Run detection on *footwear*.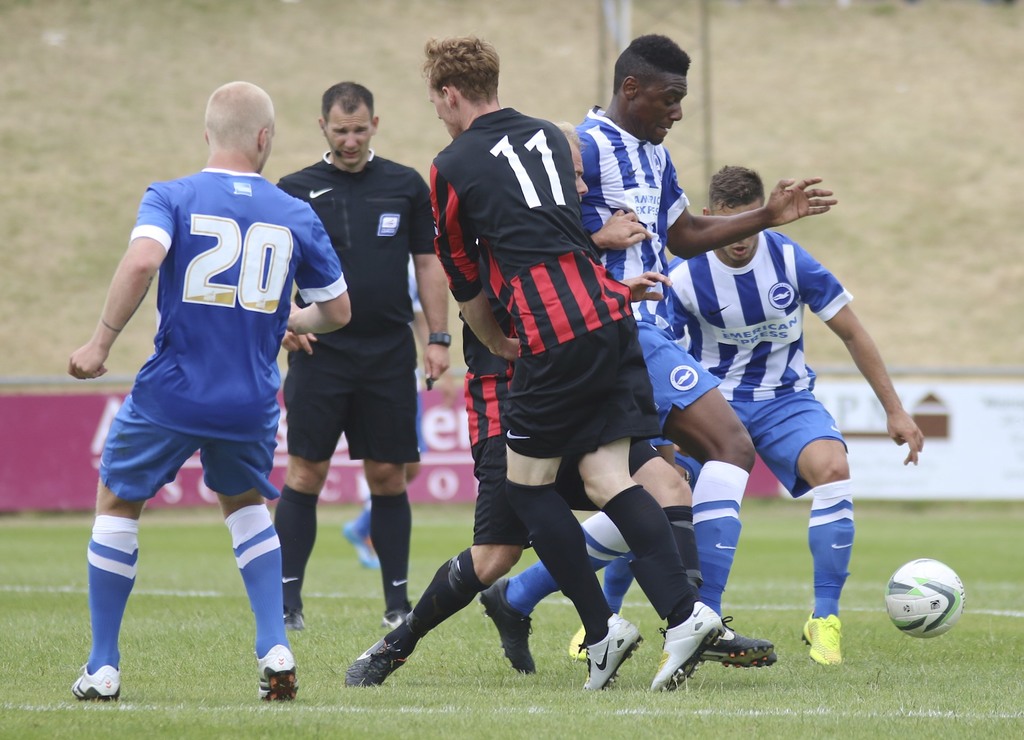
Result: 797 612 846 662.
